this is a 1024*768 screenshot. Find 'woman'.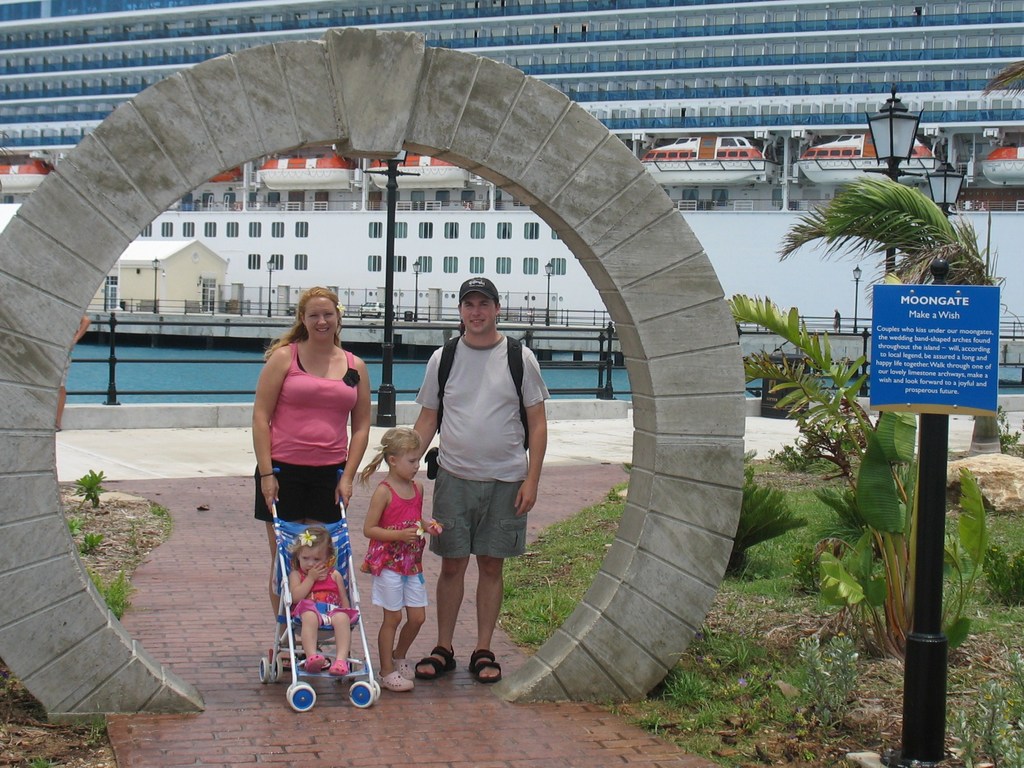
Bounding box: bbox=(243, 282, 372, 672).
